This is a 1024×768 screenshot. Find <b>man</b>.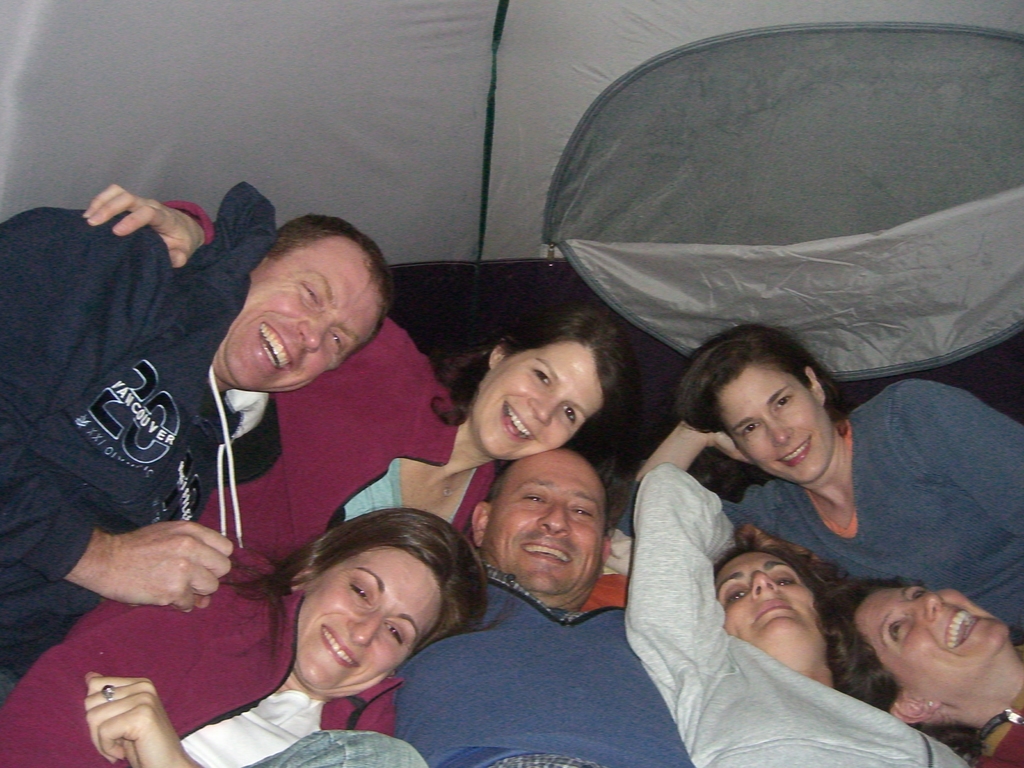
Bounding box: BBox(0, 179, 403, 652).
